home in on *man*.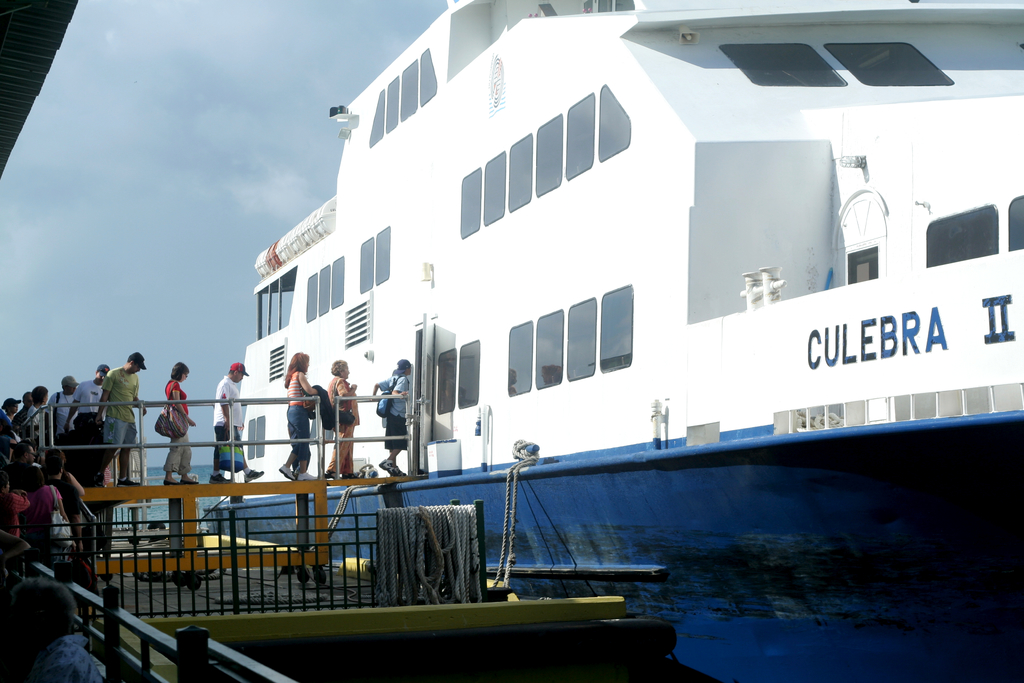
Homed in at x1=206, y1=361, x2=268, y2=488.
